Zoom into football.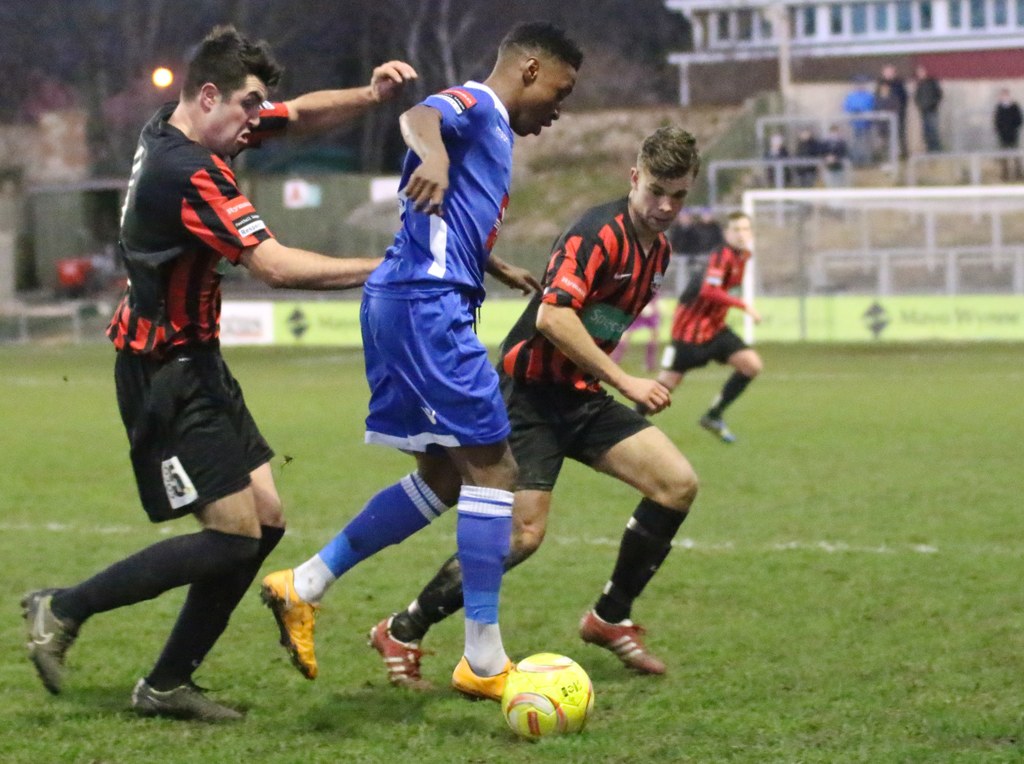
Zoom target: 502, 649, 598, 747.
